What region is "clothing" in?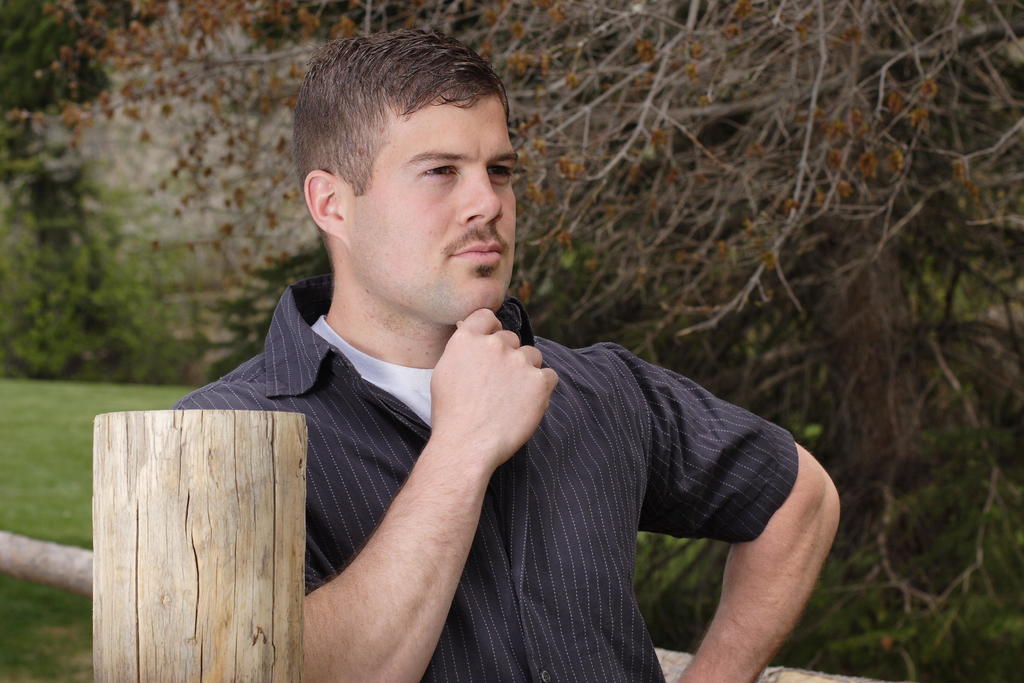
select_region(170, 273, 797, 682).
